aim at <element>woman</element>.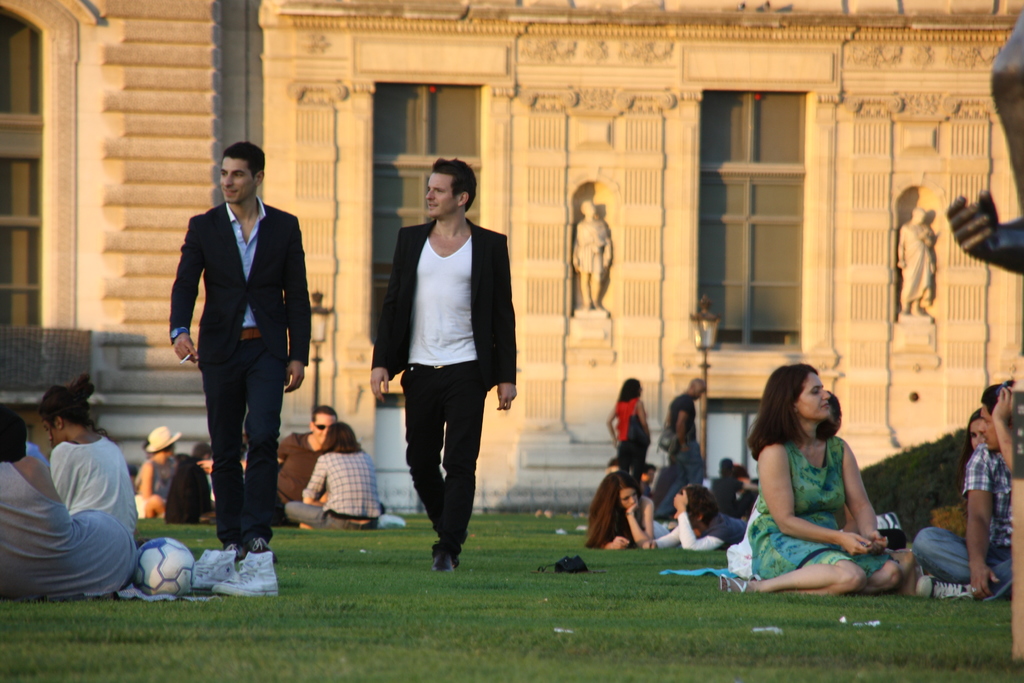
Aimed at 283,421,383,530.
